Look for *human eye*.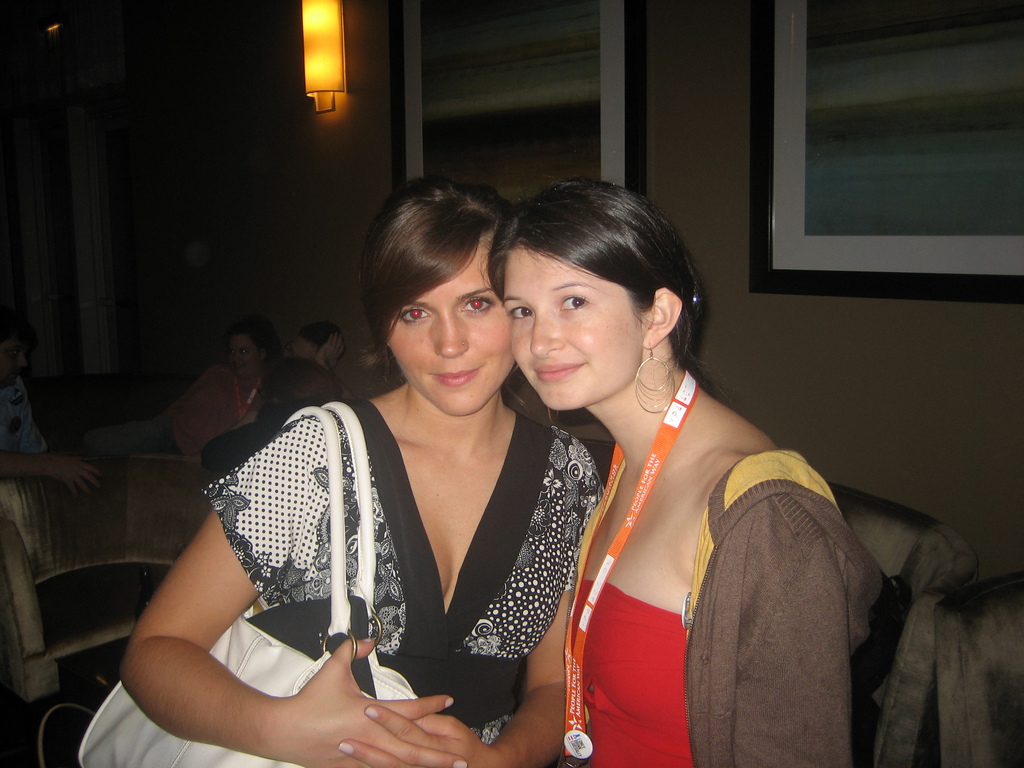
Found: 391:307:438:328.
